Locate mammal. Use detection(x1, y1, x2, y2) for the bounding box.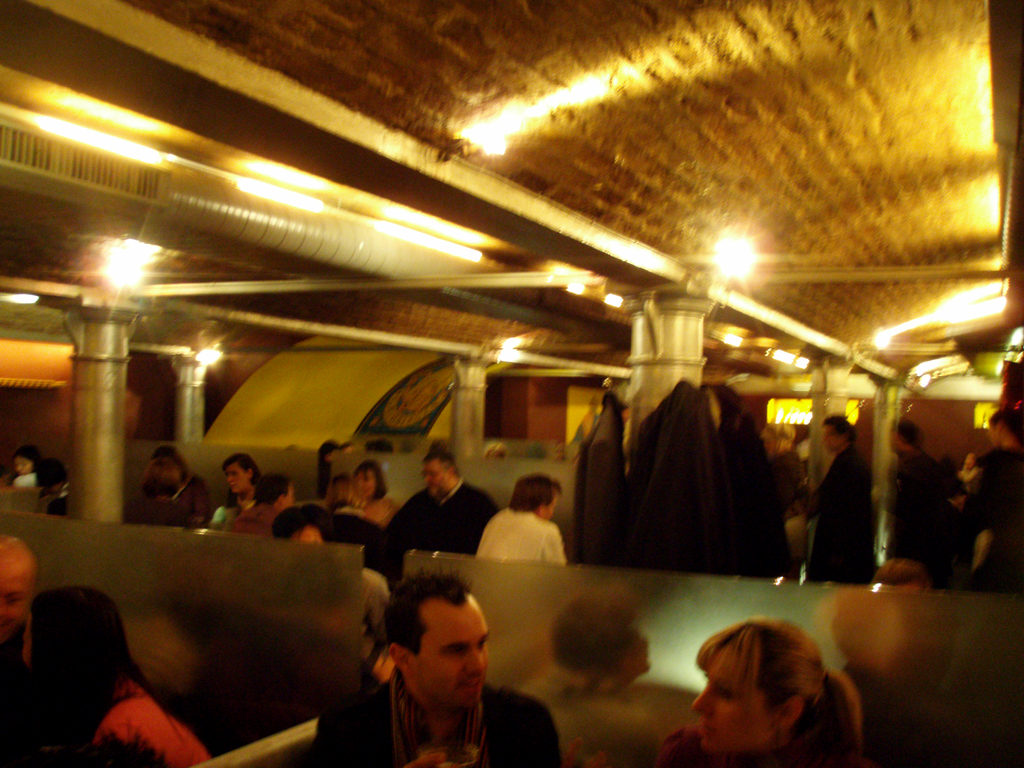
detection(41, 457, 63, 509).
